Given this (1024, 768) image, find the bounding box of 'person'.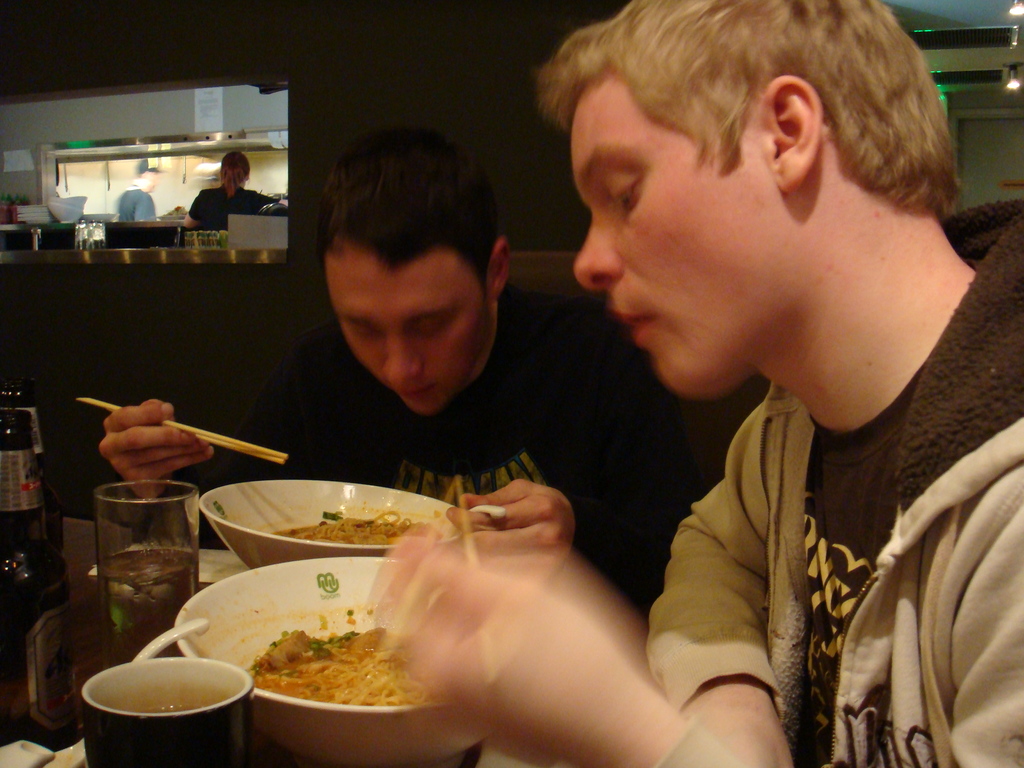
(100, 121, 701, 623).
